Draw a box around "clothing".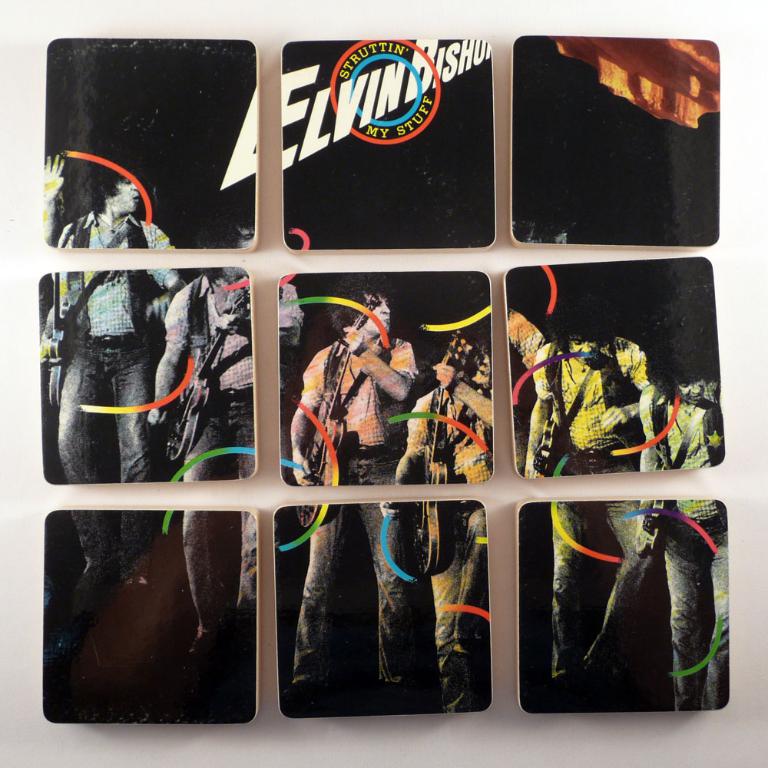
161:275:306:624.
